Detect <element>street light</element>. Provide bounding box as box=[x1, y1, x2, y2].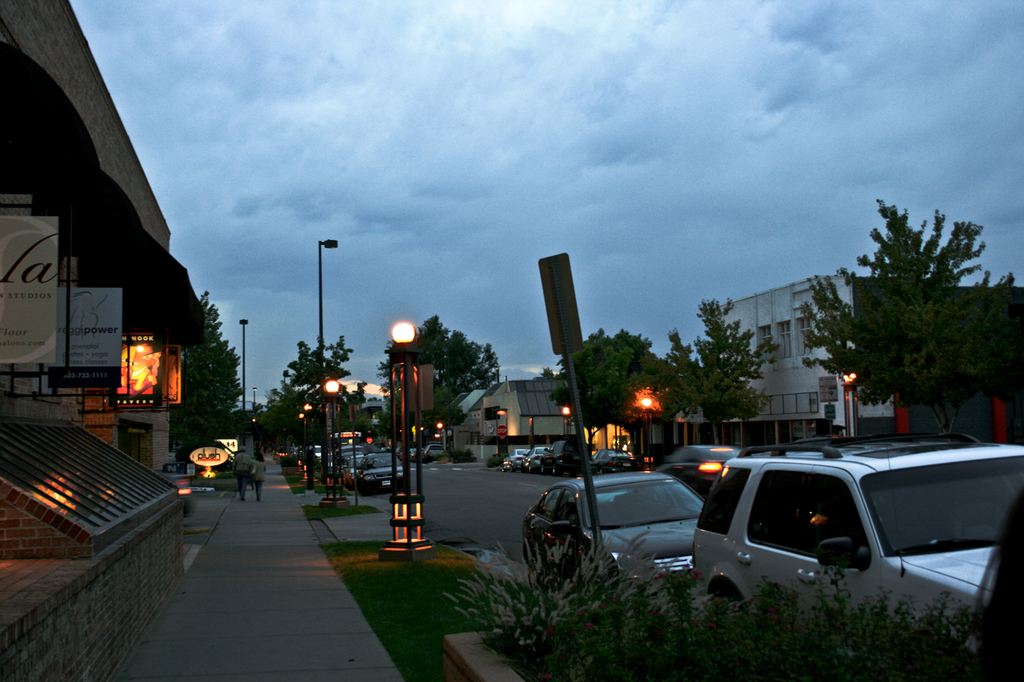
box=[250, 382, 262, 421].
